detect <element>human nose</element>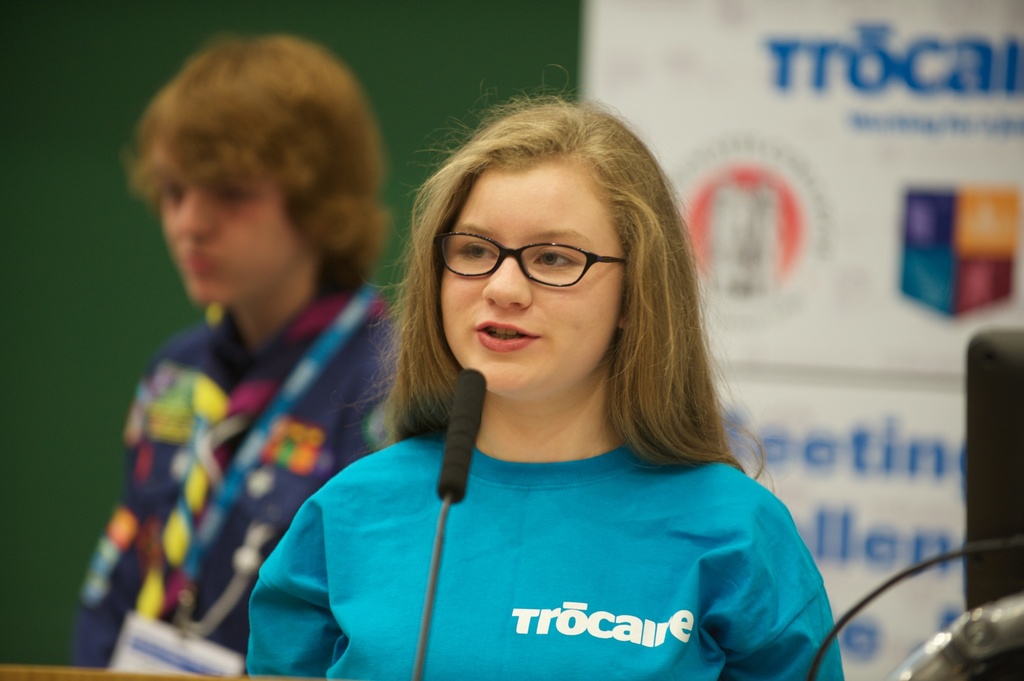
box(181, 189, 207, 238)
